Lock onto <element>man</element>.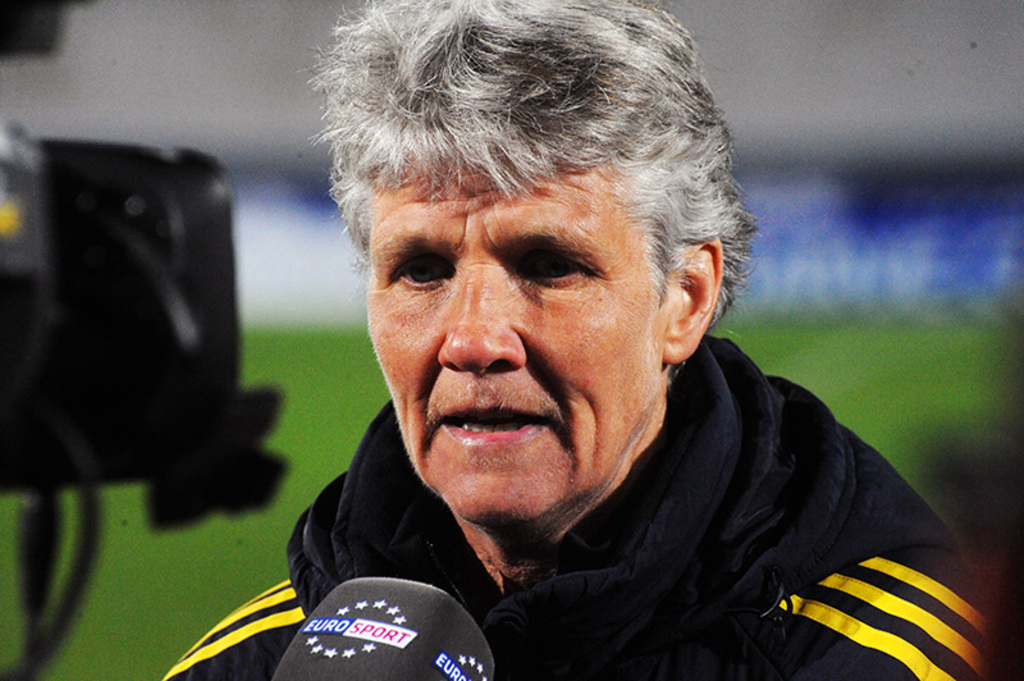
Locked: 138 8 1001 680.
